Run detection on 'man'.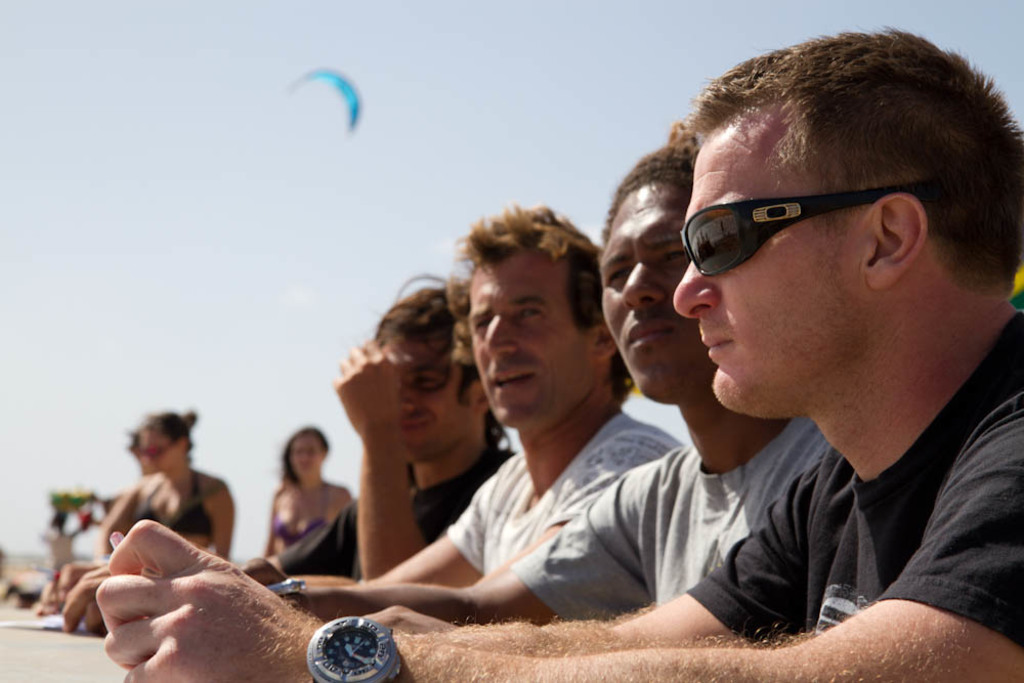
Result: region(91, 24, 1023, 682).
